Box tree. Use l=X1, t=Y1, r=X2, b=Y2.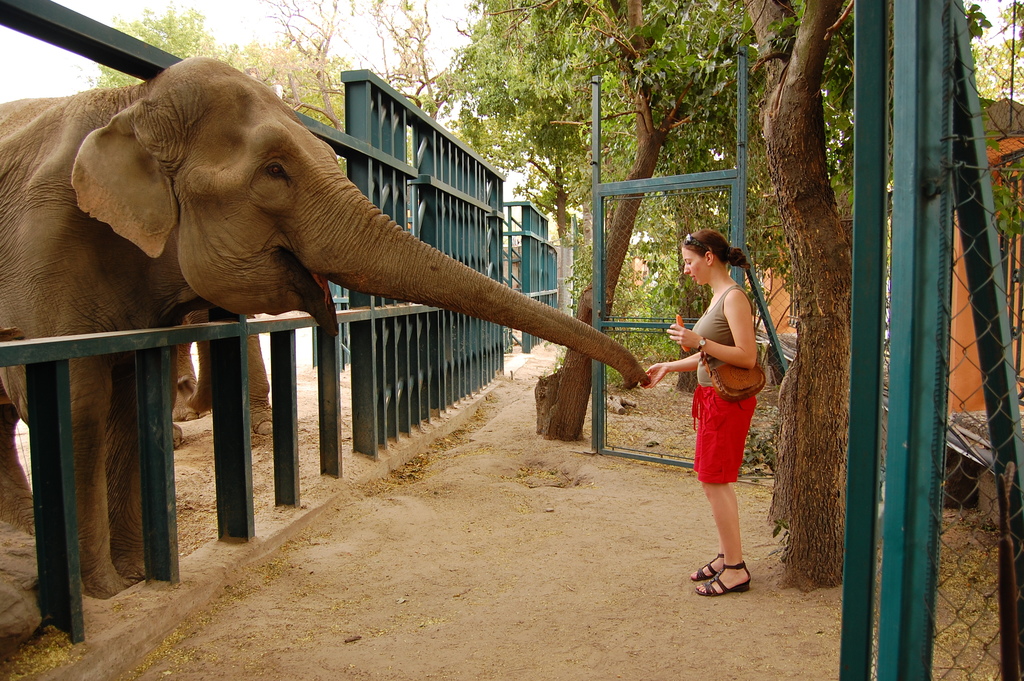
l=433, t=0, r=708, b=318.
